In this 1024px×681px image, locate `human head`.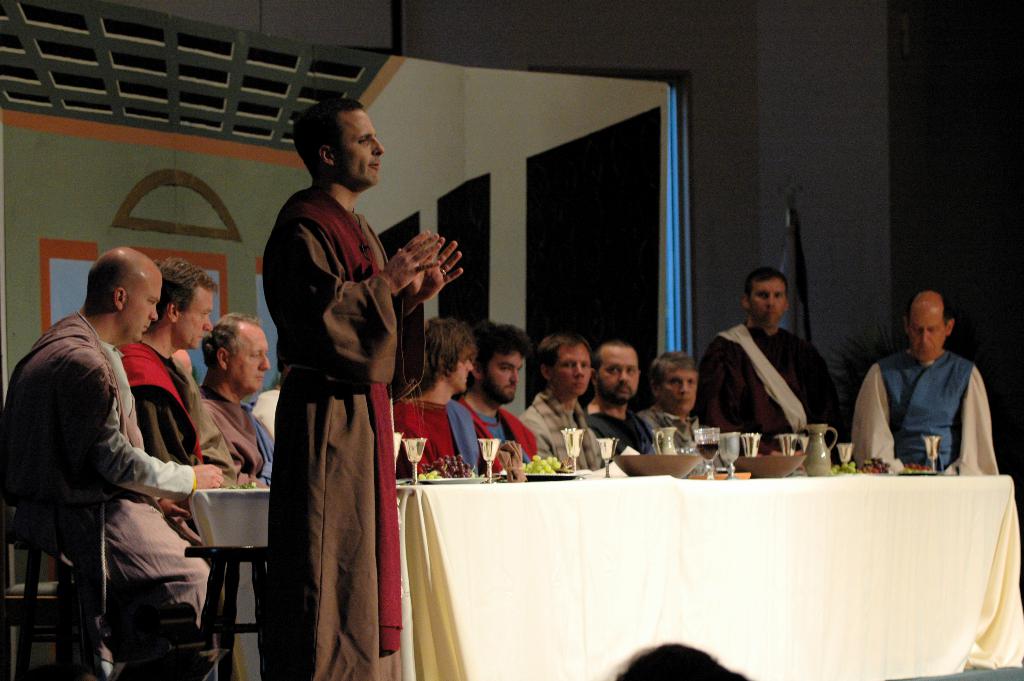
Bounding box: left=740, top=270, right=793, bottom=327.
